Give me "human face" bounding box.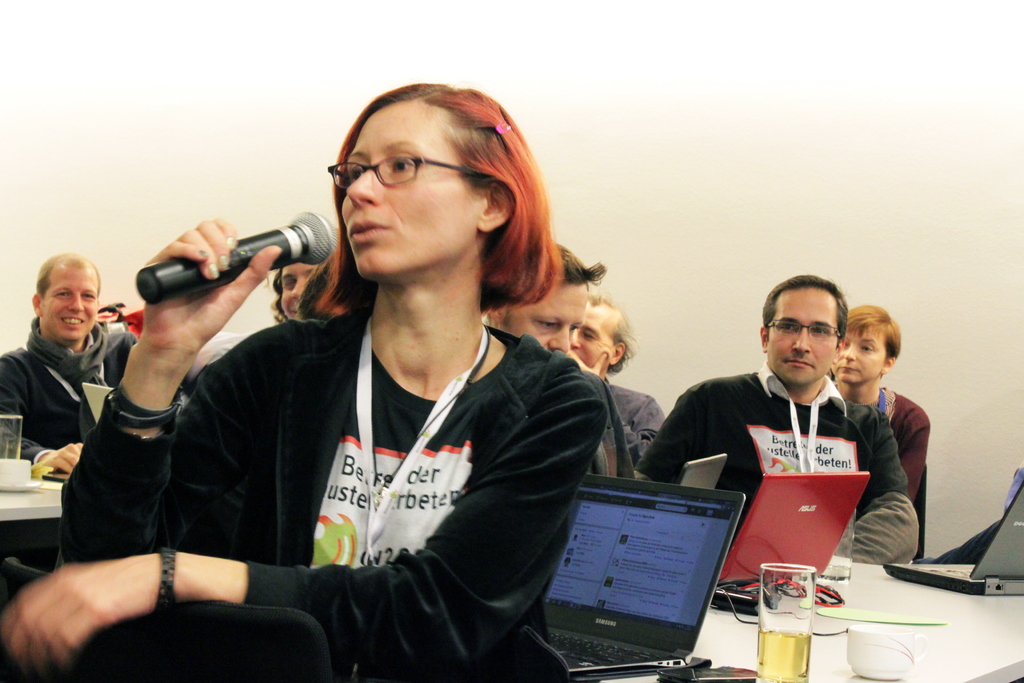
box=[572, 302, 612, 365].
